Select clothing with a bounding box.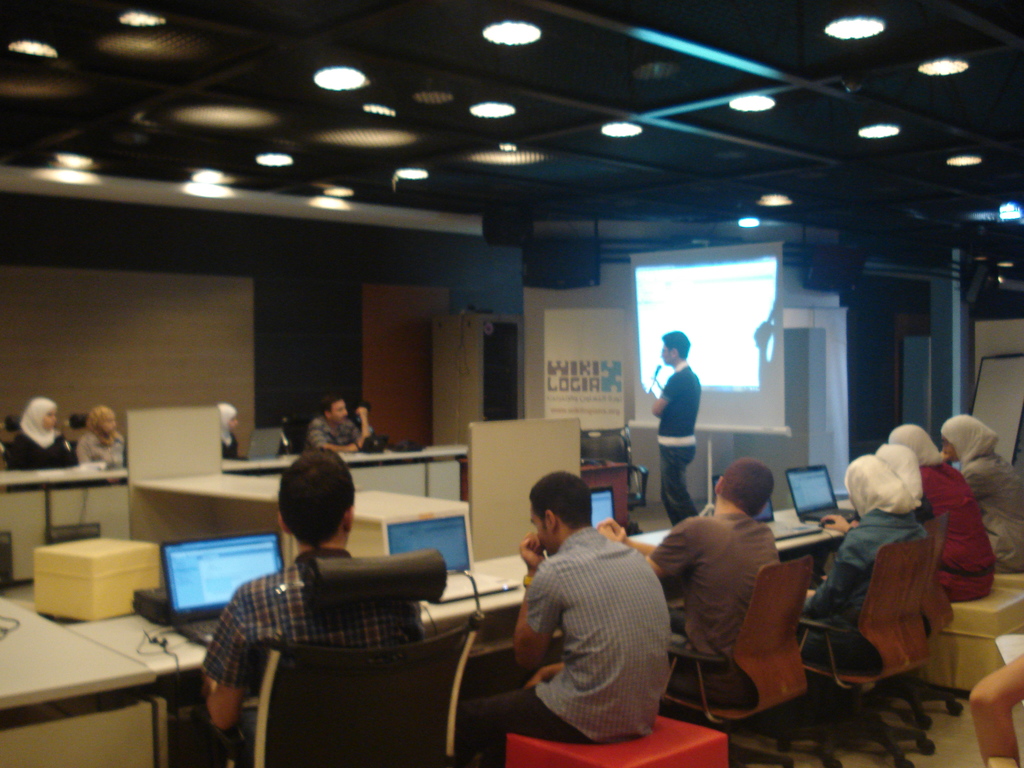
x1=196, y1=548, x2=436, y2=707.
